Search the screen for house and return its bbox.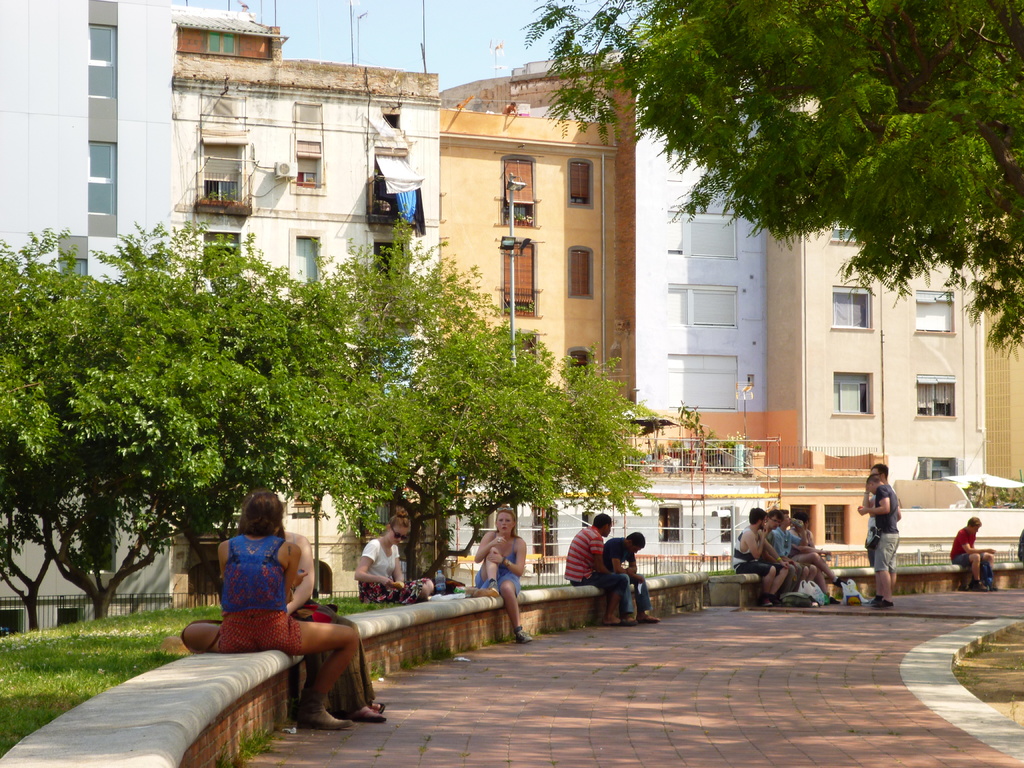
Found: {"left": 427, "top": 42, "right": 675, "bottom": 470}.
